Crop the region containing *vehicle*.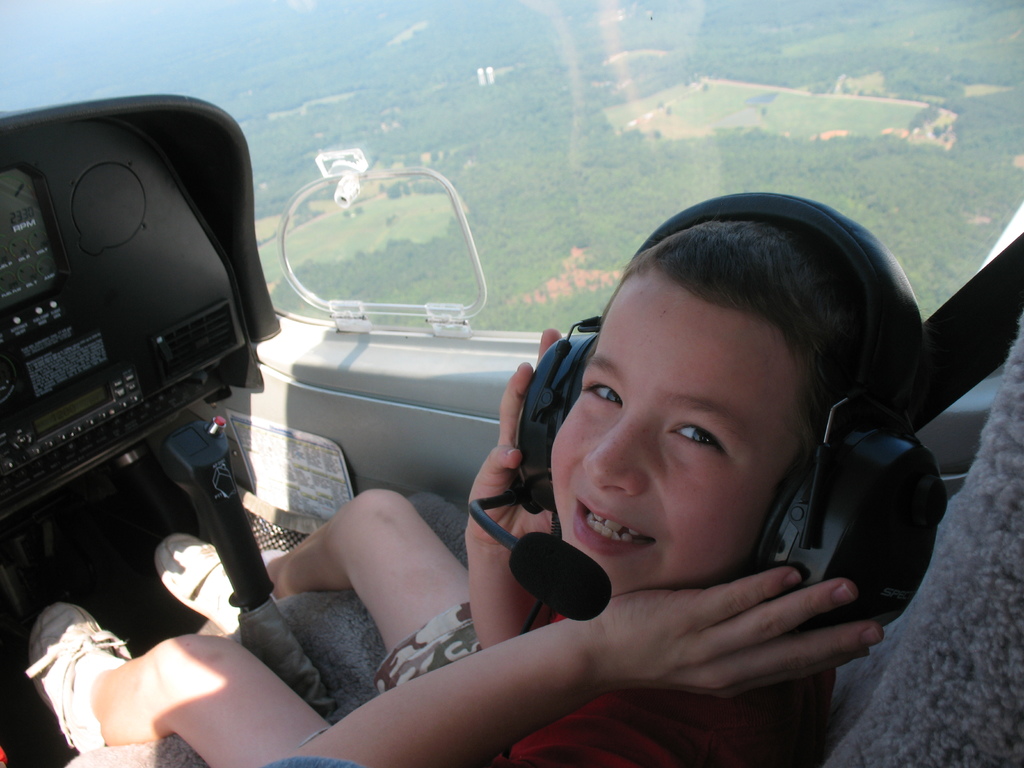
Crop region: select_region(20, 77, 883, 755).
